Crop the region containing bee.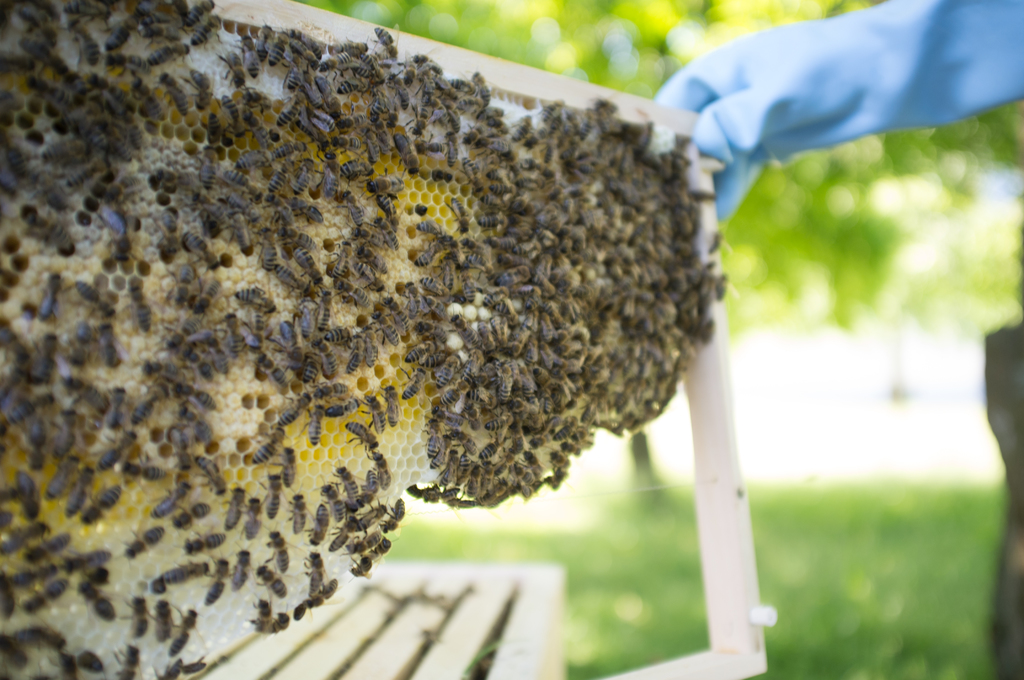
Crop region: select_region(148, 45, 202, 65).
